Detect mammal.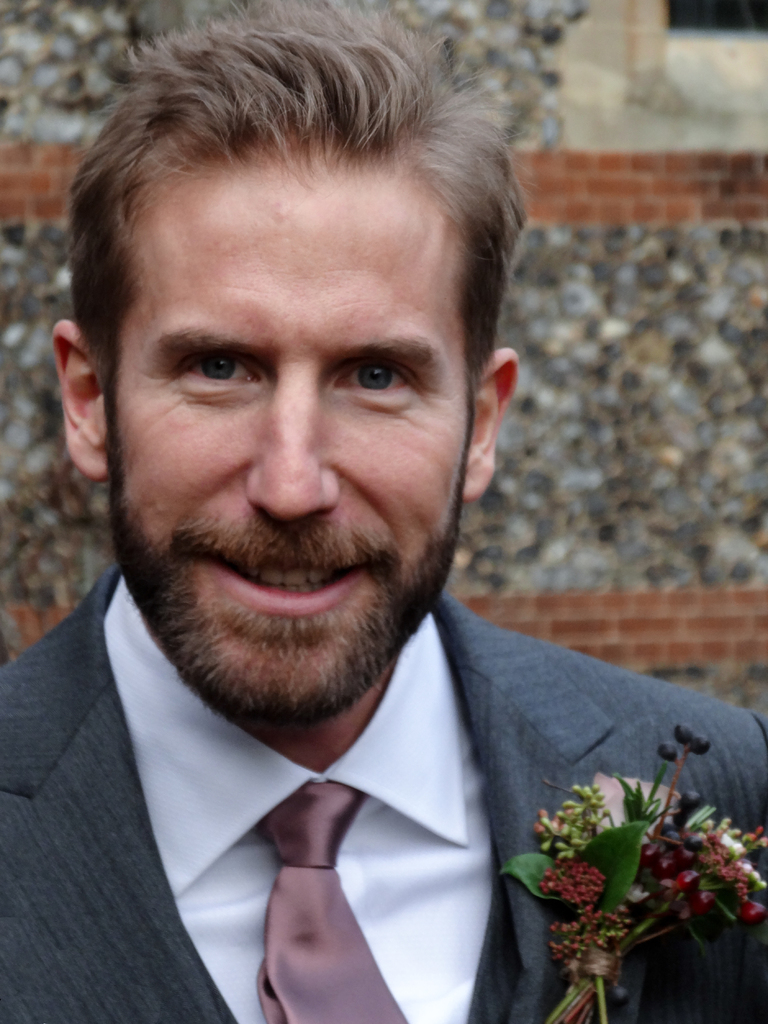
Detected at BBox(0, 40, 739, 998).
